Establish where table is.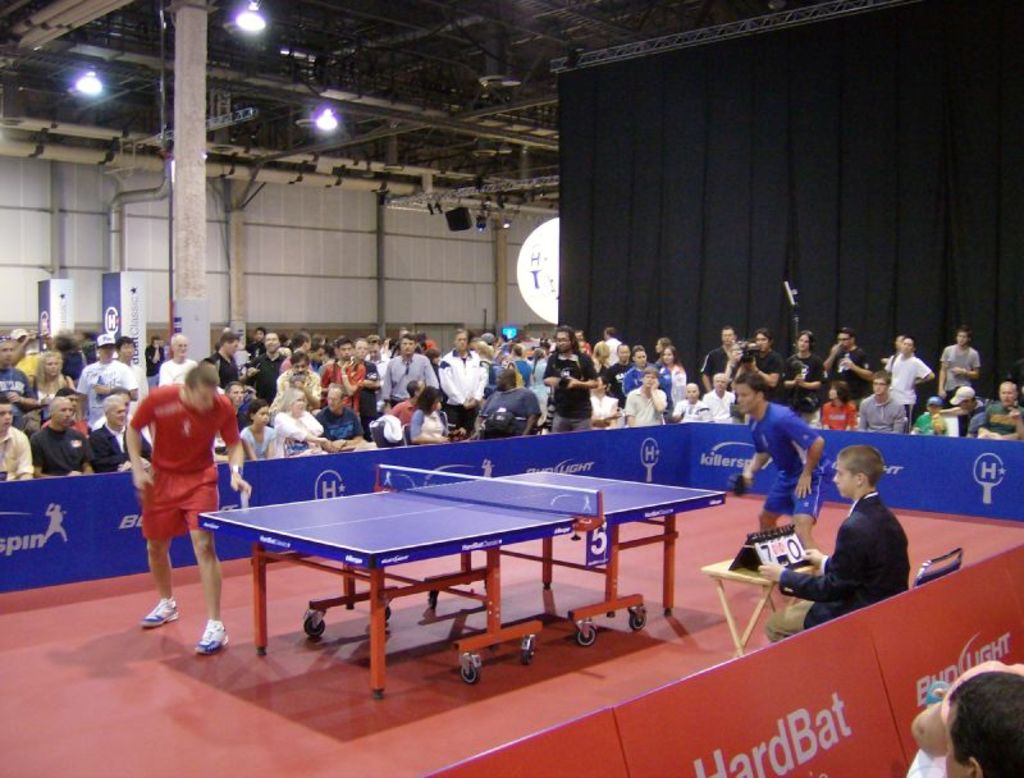
Established at 187, 461, 771, 667.
